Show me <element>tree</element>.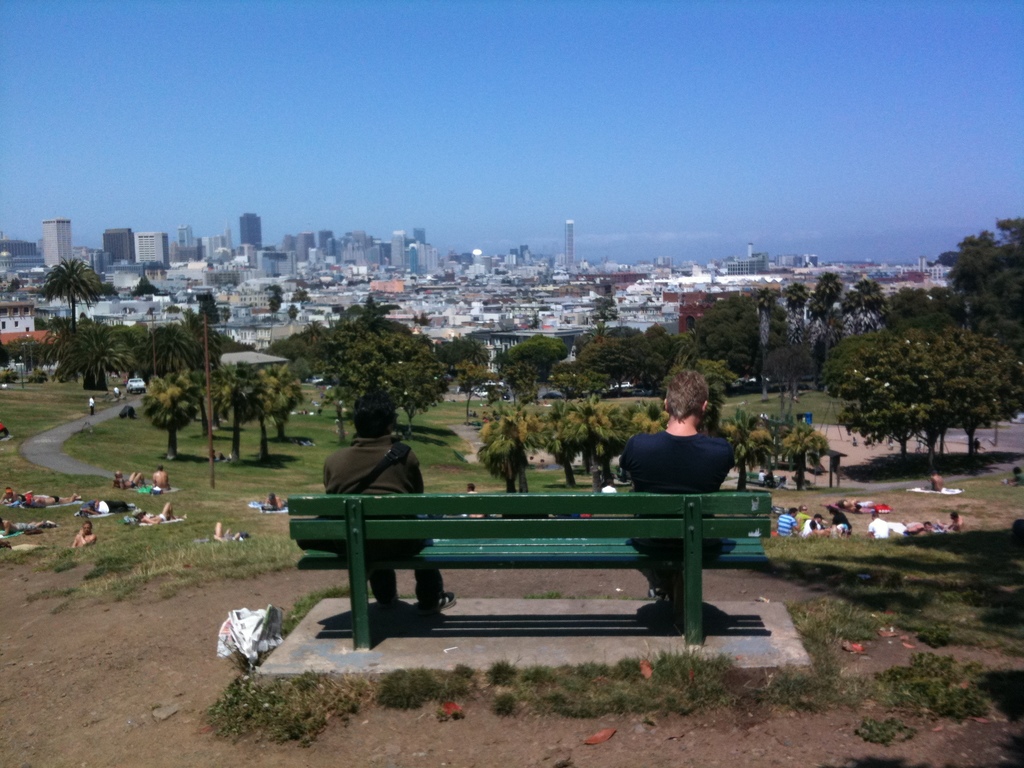
<element>tree</element> is here: x1=503, y1=364, x2=540, y2=404.
